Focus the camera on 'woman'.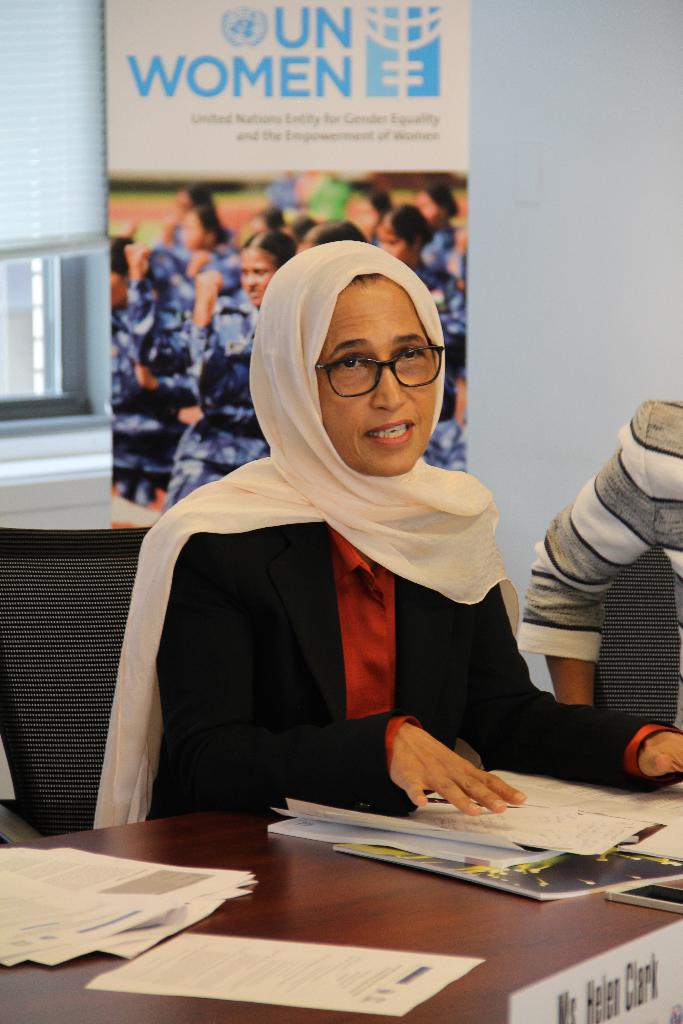
Focus region: BBox(91, 239, 682, 839).
